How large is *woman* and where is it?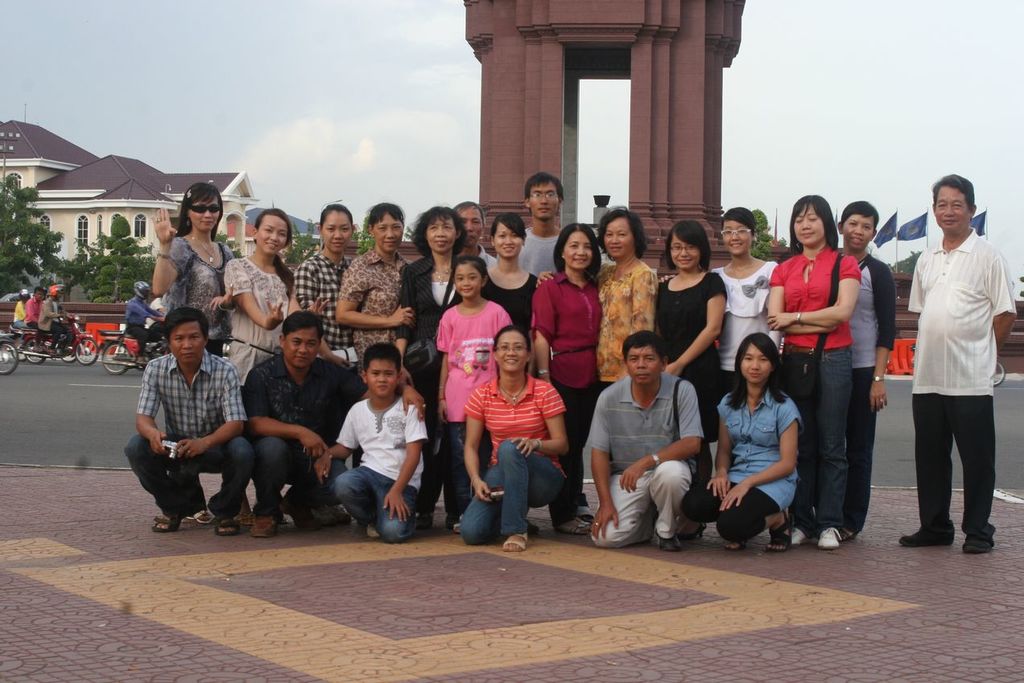
Bounding box: 840:200:897:538.
